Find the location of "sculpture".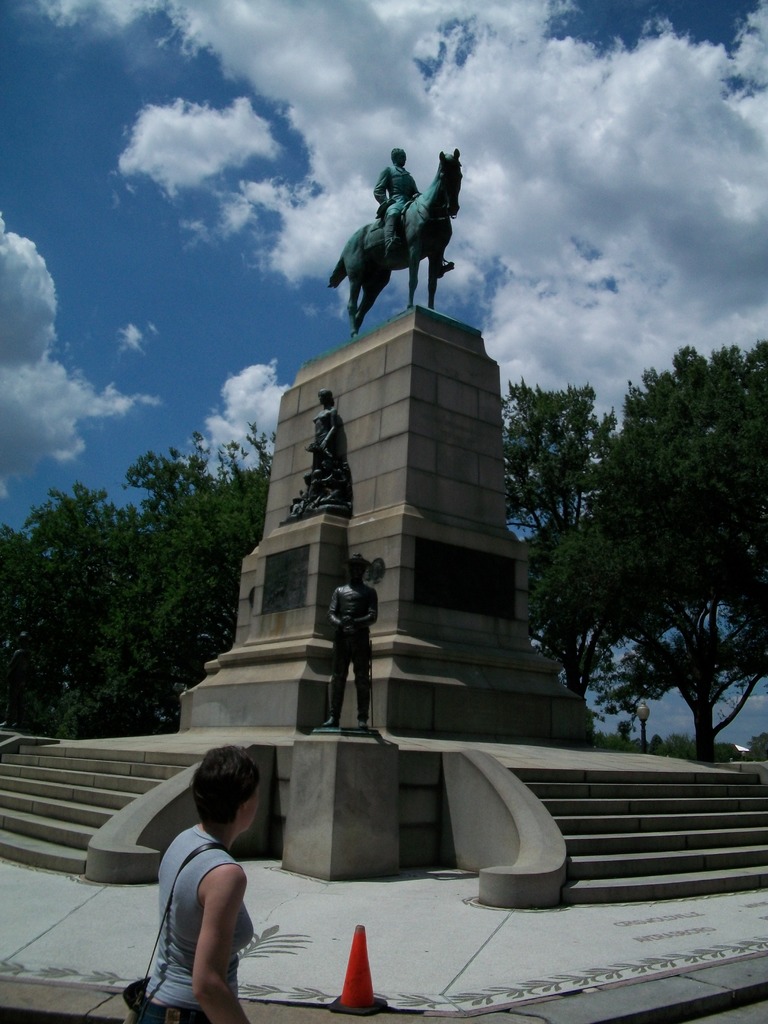
Location: [left=326, top=550, right=391, bottom=727].
